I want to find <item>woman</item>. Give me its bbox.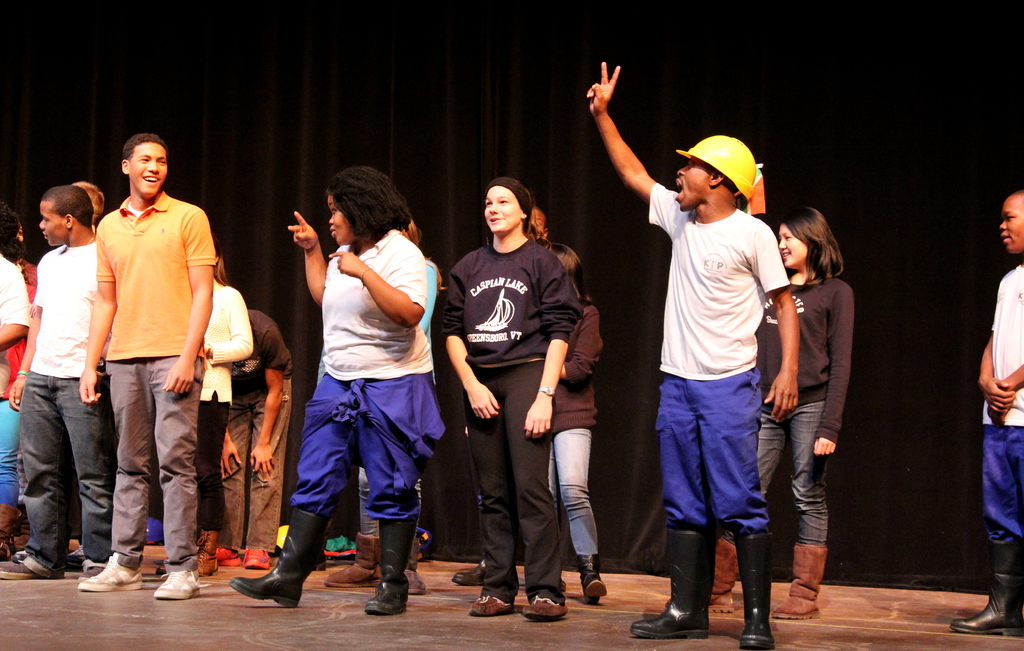
left=509, top=243, right=605, bottom=610.
